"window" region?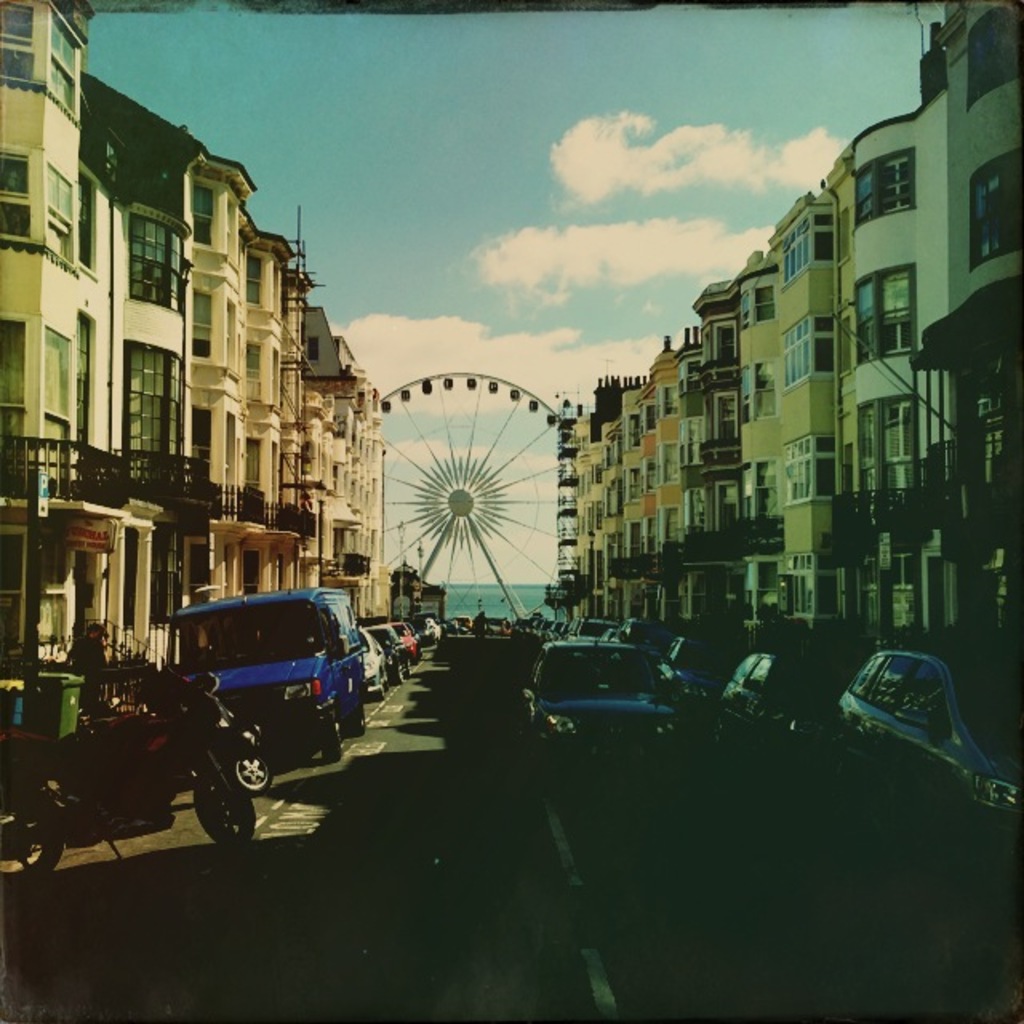
left=744, top=363, right=773, bottom=421
